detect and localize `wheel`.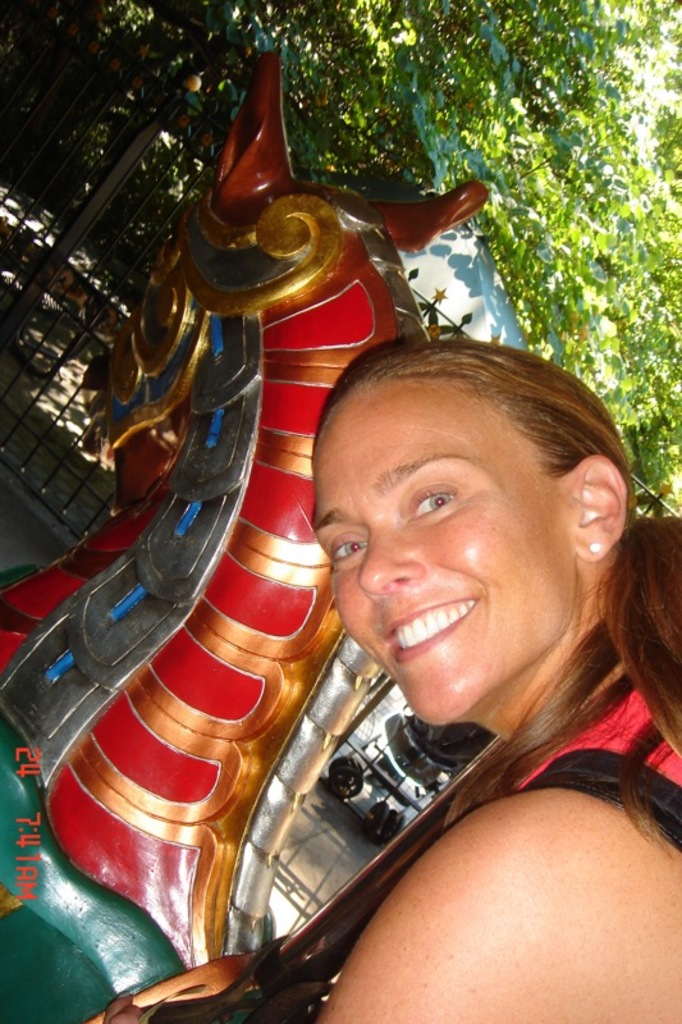
Localized at {"x1": 329, "y1": 772, "x2": 362, "y2": 797}.
